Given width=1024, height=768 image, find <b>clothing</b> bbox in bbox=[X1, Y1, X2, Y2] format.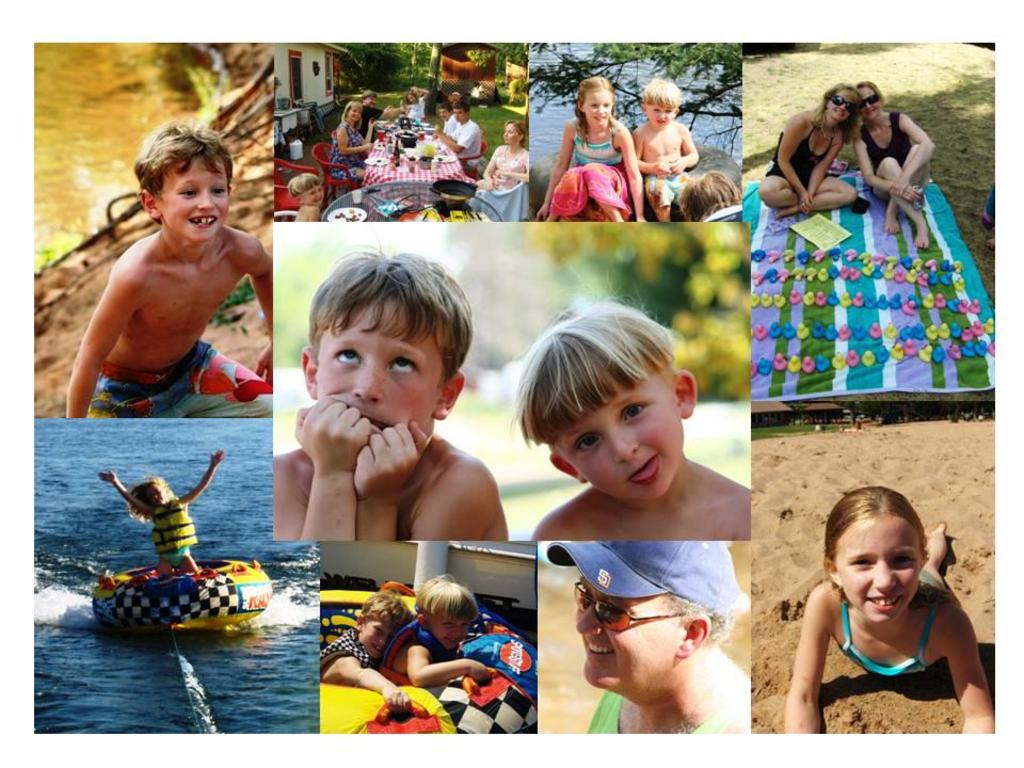
bbox=[439, 114, 453, 129].
